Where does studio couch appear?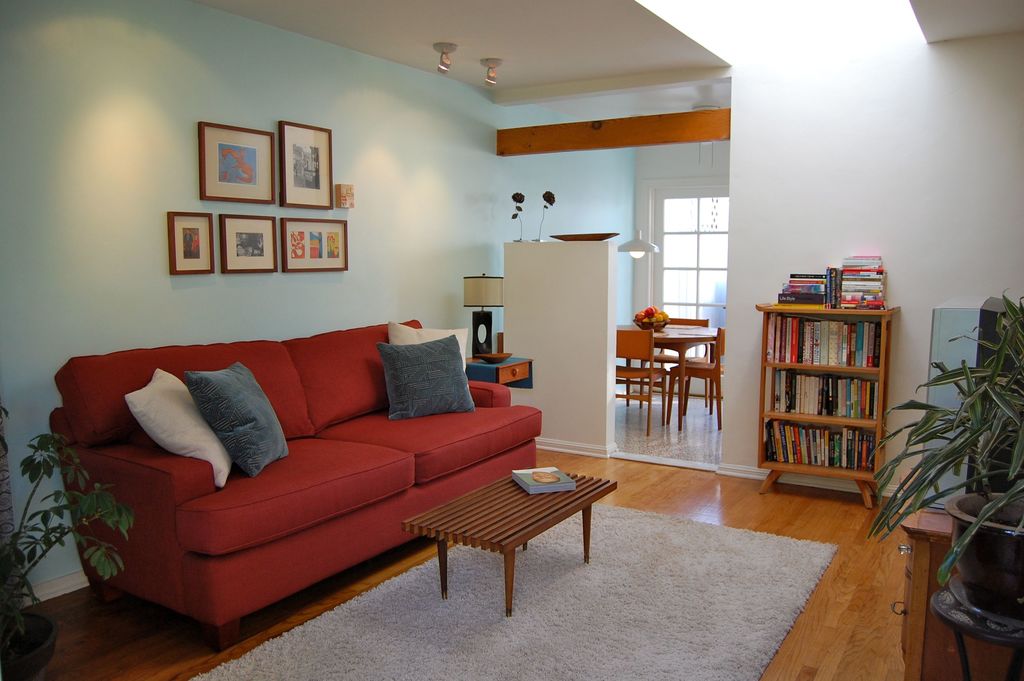
Appears at [61,306,550,641].
